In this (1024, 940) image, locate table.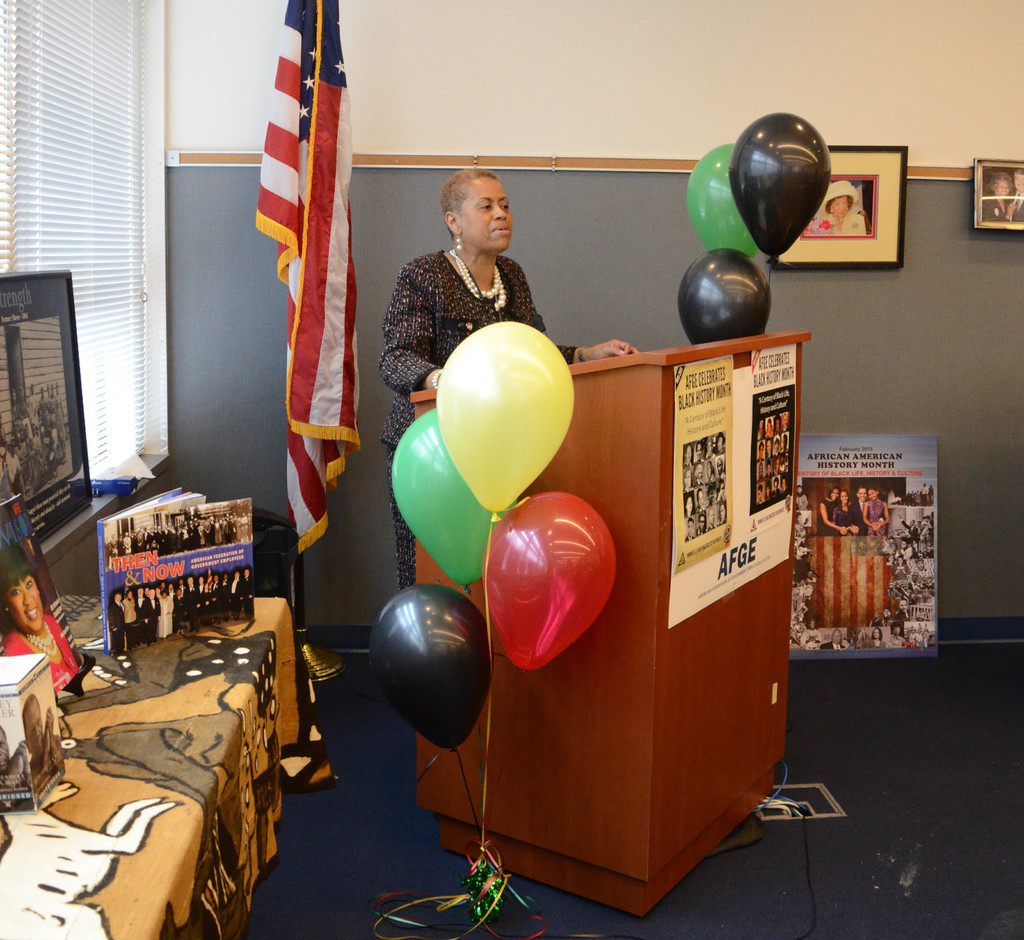
Bounding box: <box>0,589,327,939</box>.
